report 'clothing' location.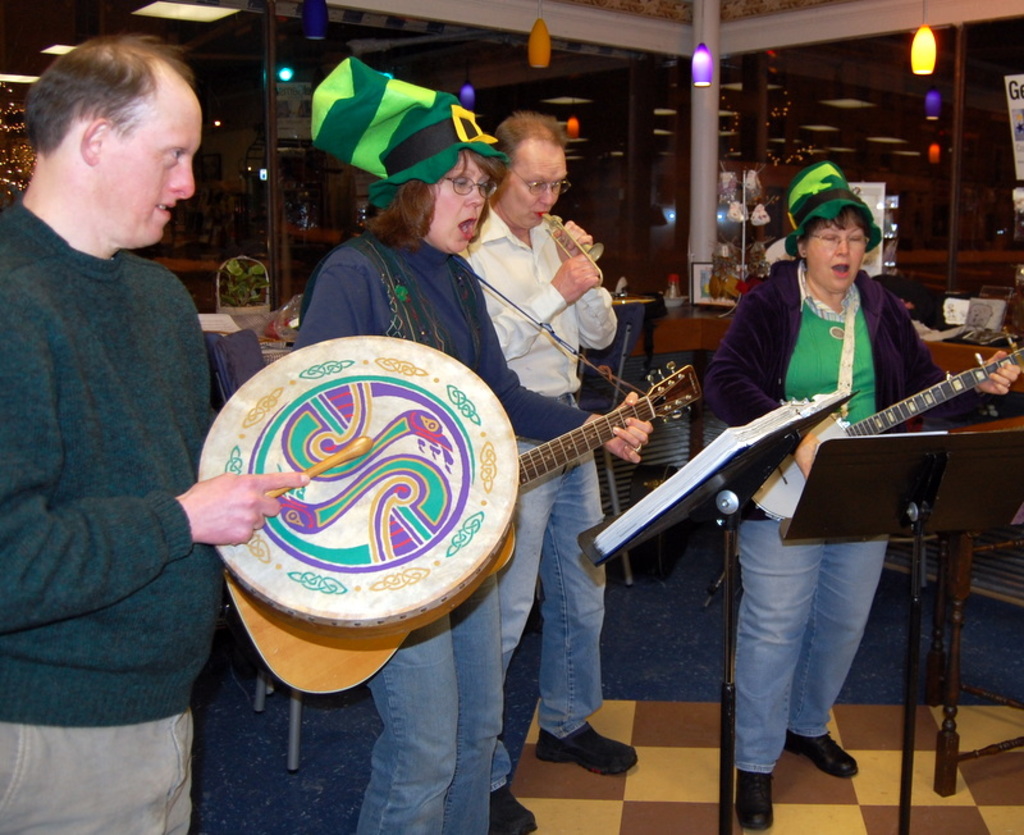
Report: box=[698, 254, 941, 781].
